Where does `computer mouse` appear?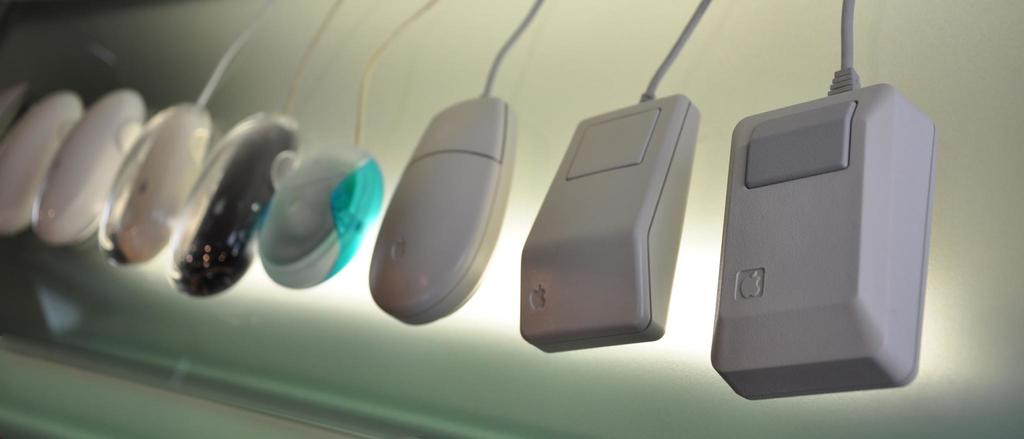
Appears at bbox=[519, 90, 703, 356].
